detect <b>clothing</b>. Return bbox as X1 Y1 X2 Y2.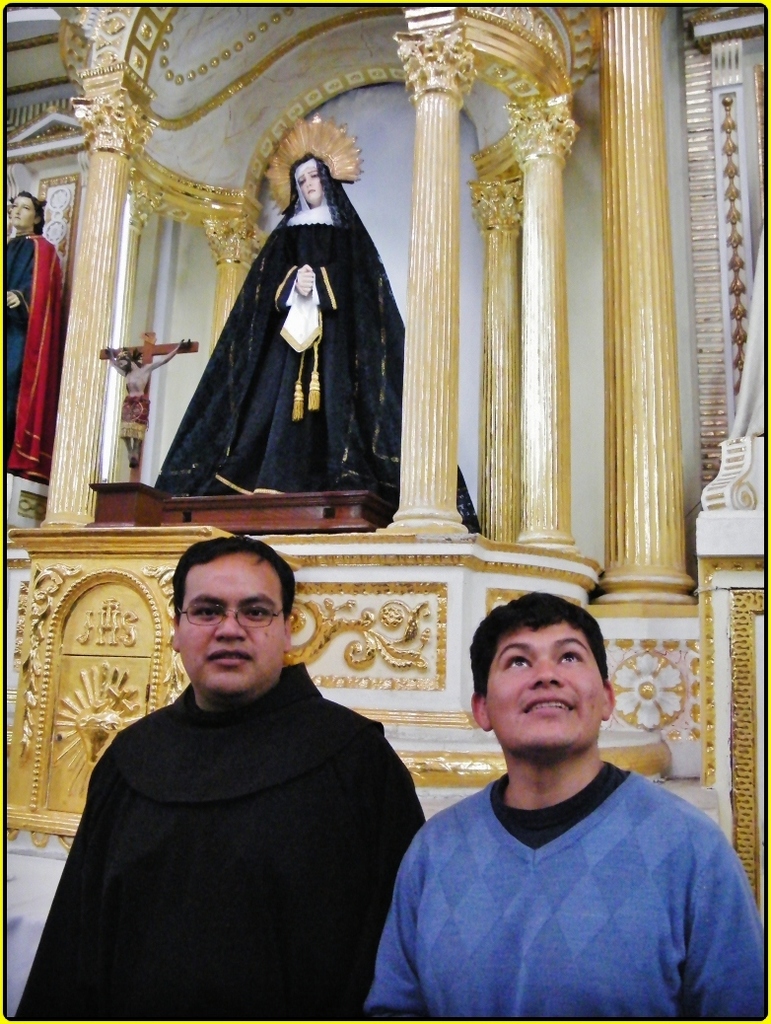
0 236 62 485.
